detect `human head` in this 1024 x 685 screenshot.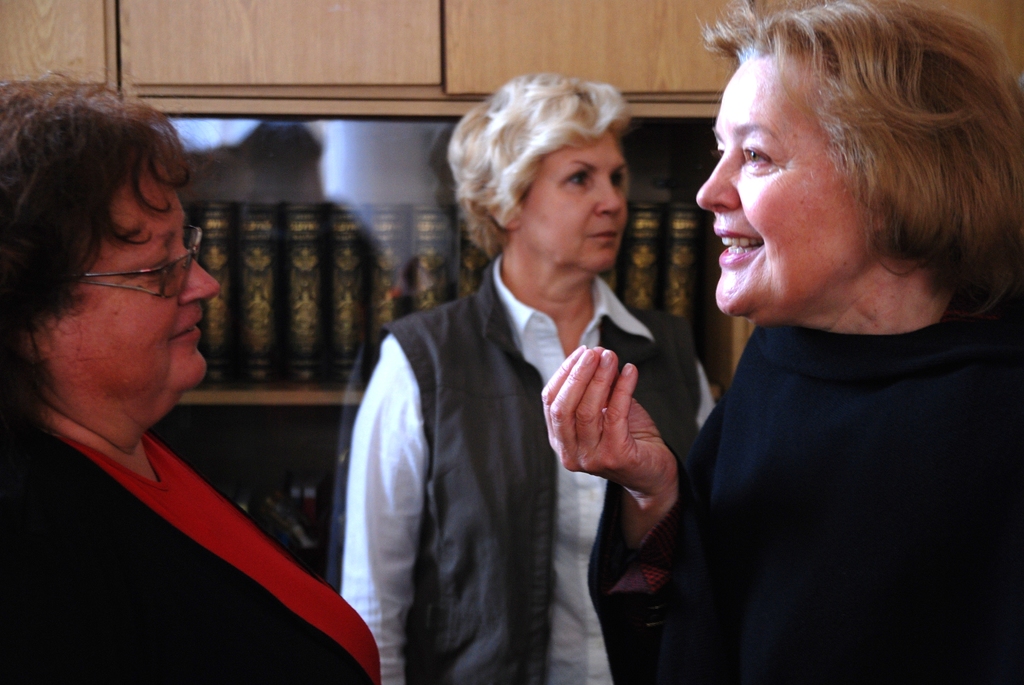
Detection: {"x1": 0, "y1": 100, "x2": 220, "y2": 417}.
